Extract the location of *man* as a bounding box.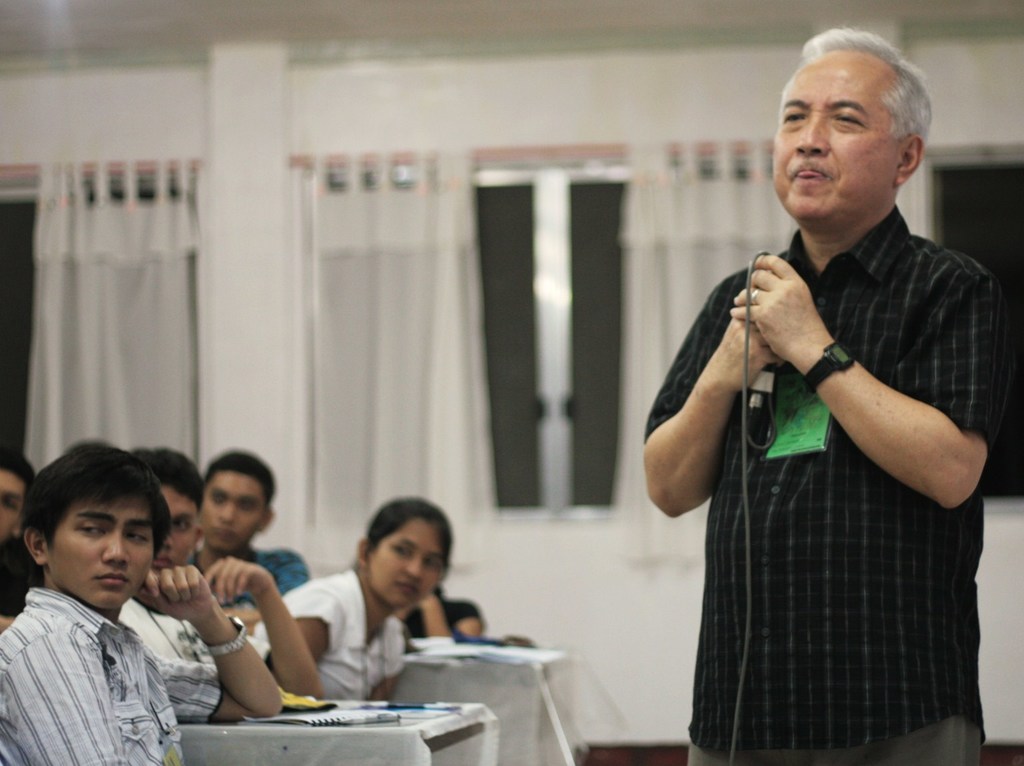
select_region(0, 429, 290, 765).
